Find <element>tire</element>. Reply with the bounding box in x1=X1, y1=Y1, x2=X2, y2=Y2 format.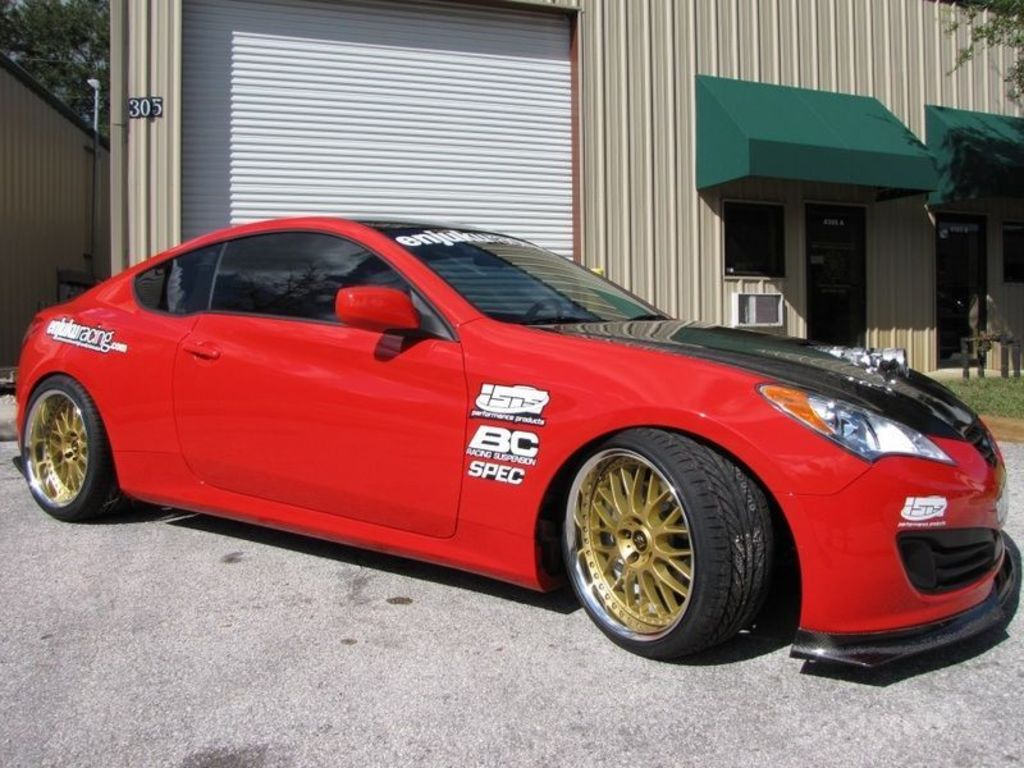
x1=559, y1=440, x2=771, y2=666.
